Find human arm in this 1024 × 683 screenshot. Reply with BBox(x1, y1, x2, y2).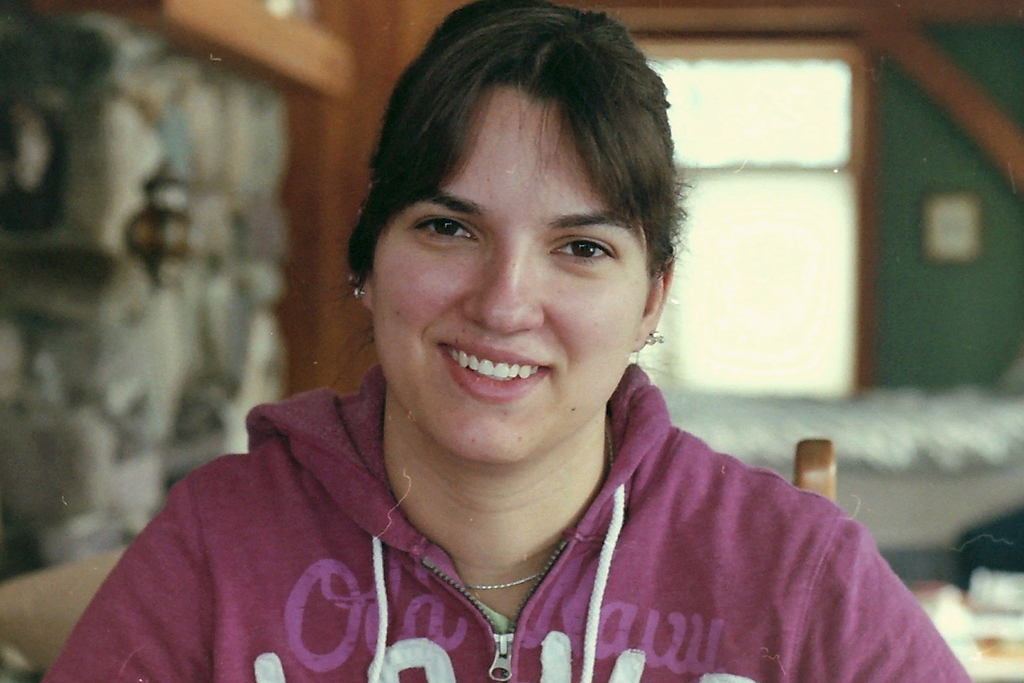
BBox(790, 514, 971, 682).
